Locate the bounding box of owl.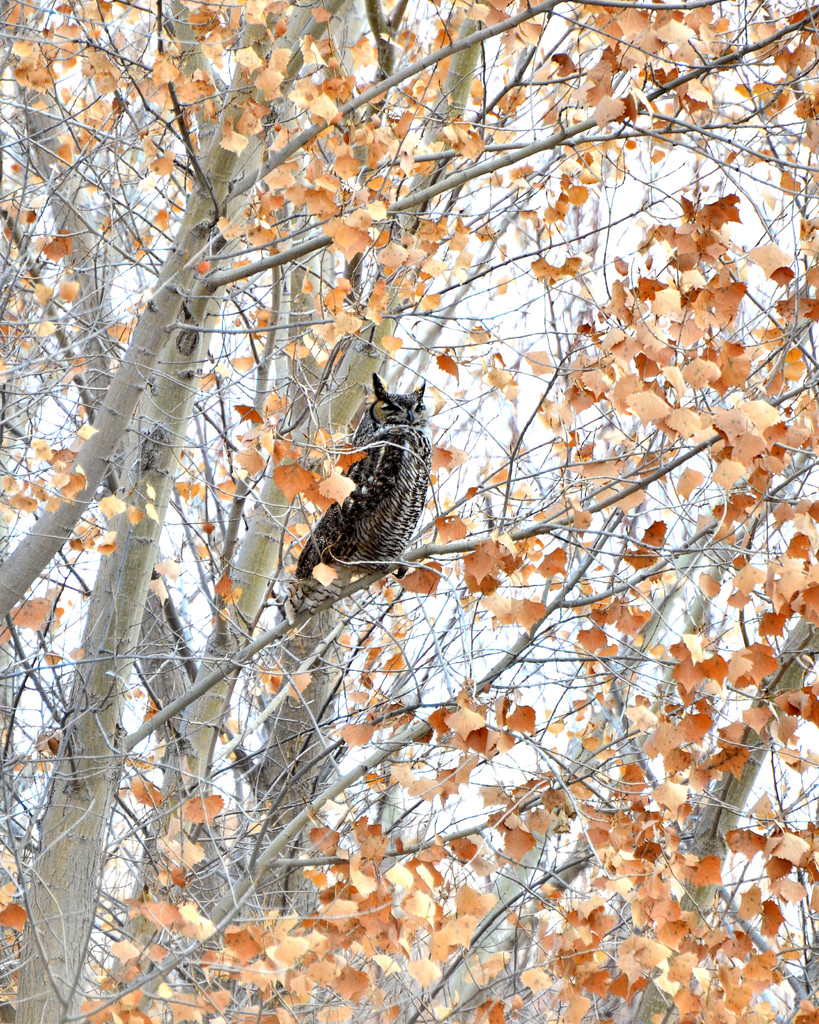
Bounding box: bbox=(289, 377, 430, 611).
